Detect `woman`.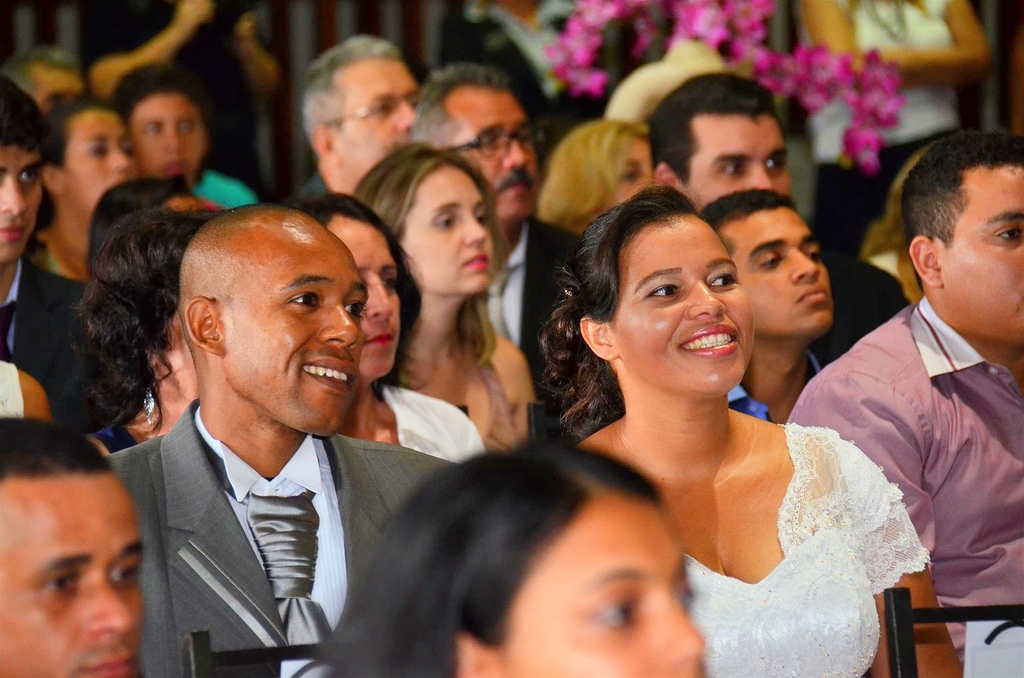
Detected at rect(385, 140, 551, 453).
